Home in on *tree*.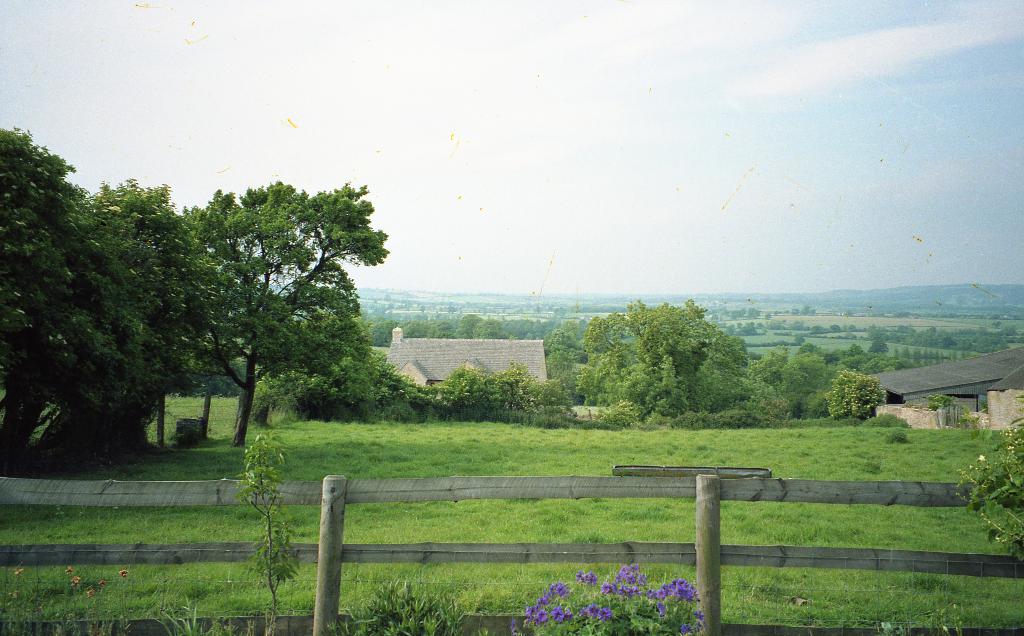
Homed in at 75 171 238 451.
